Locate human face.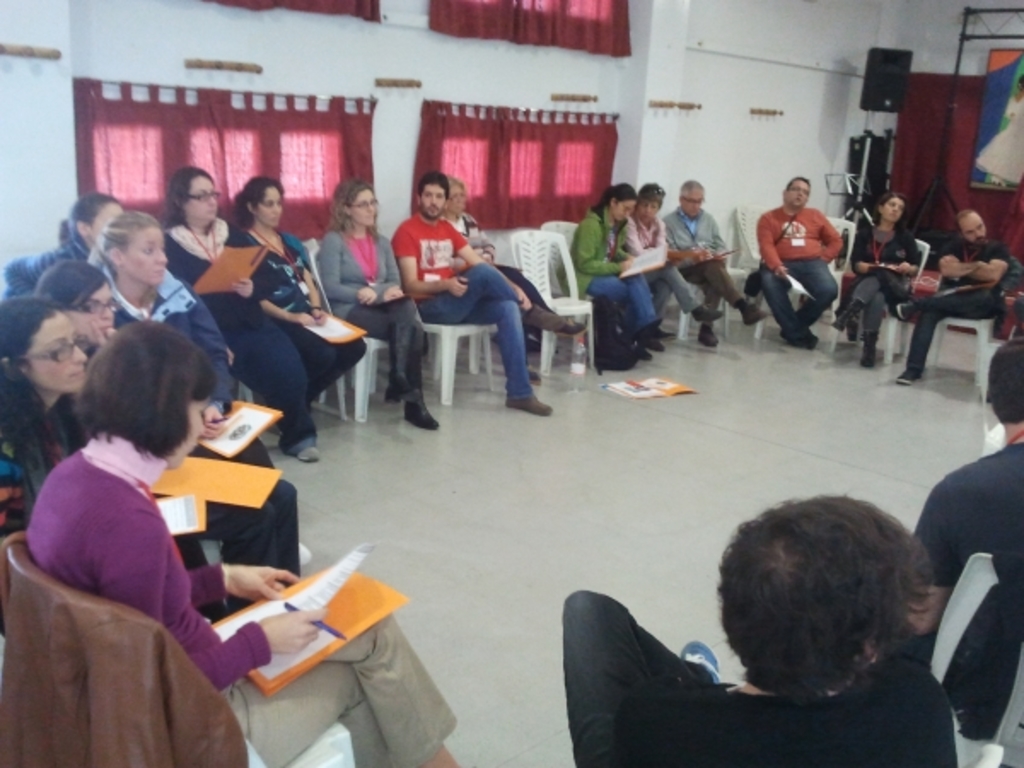
Bounding box: <bbox>638, 201, 659, 220</bbox>.
